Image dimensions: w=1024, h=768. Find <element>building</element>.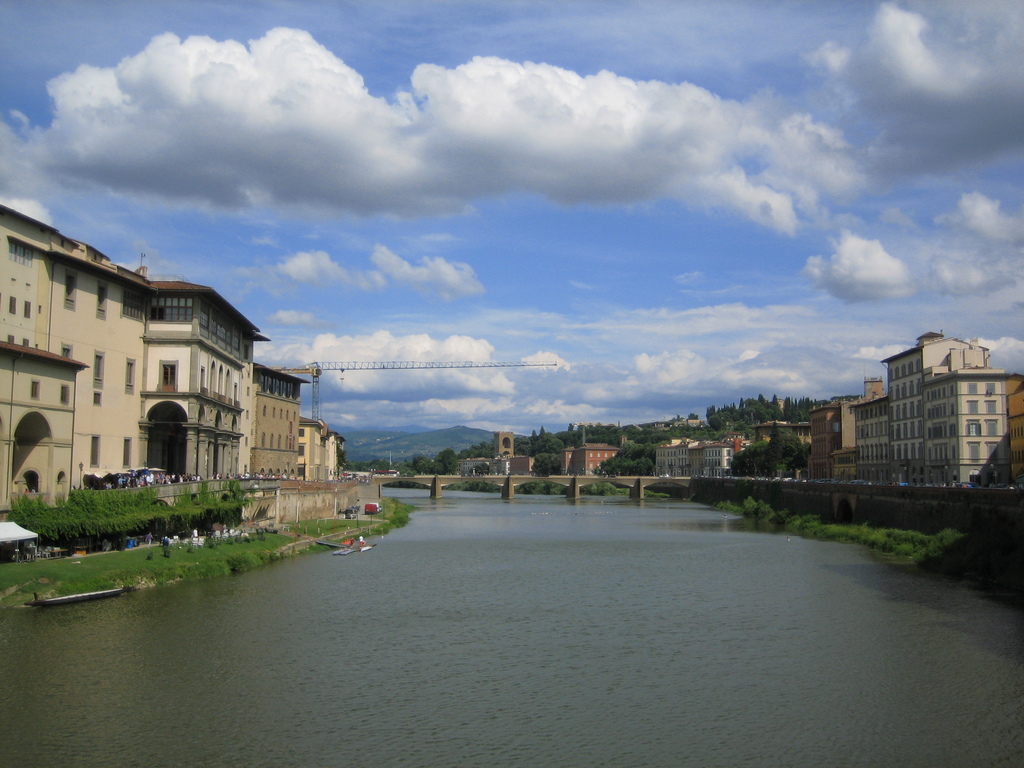
l=848, t=331, r=1023, b=498.
